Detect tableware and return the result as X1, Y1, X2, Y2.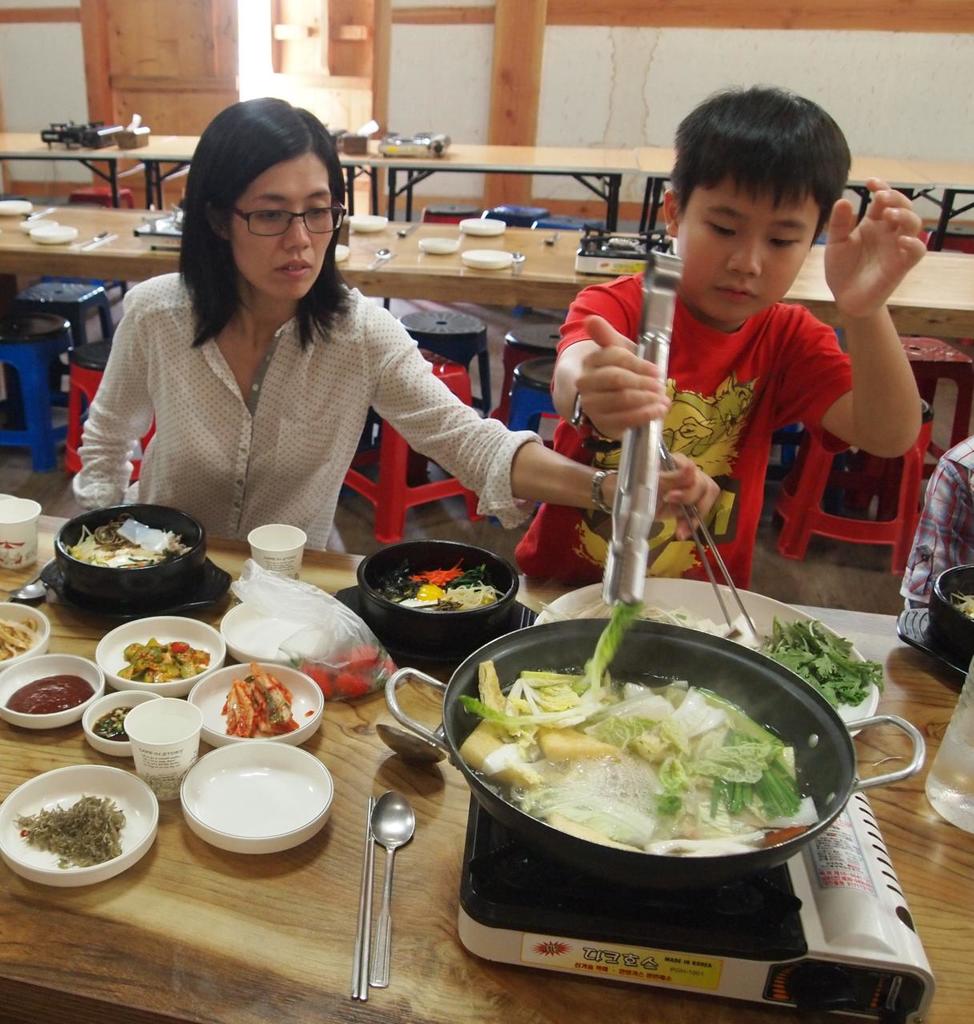
927, 661, 973, 850.
